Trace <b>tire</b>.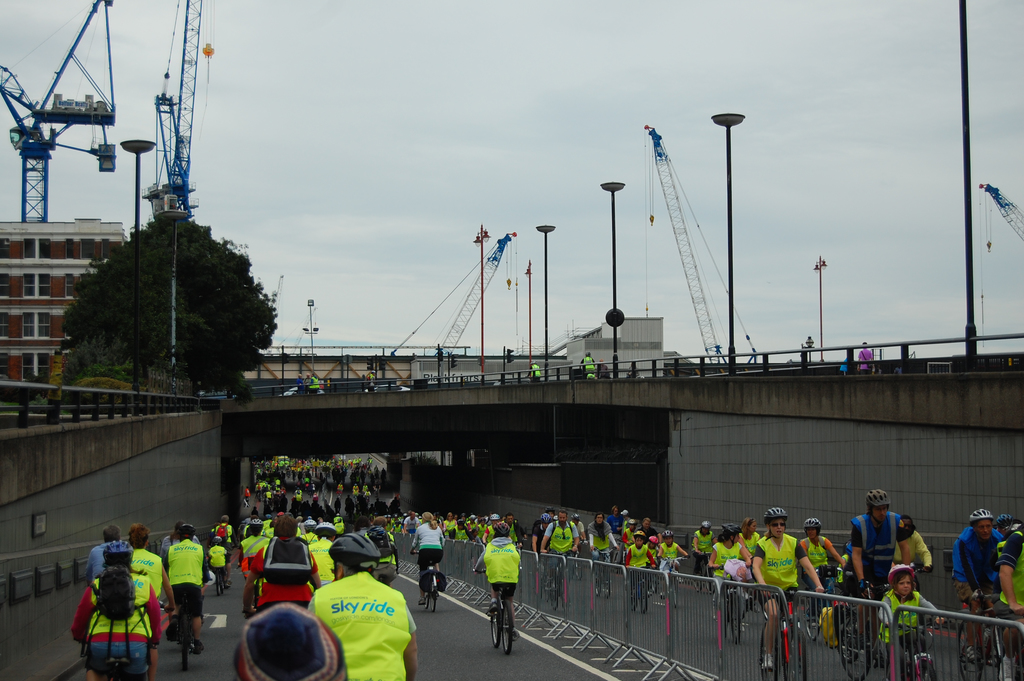
Traced to x1=840 y1=616 x2=874 y2=679.
